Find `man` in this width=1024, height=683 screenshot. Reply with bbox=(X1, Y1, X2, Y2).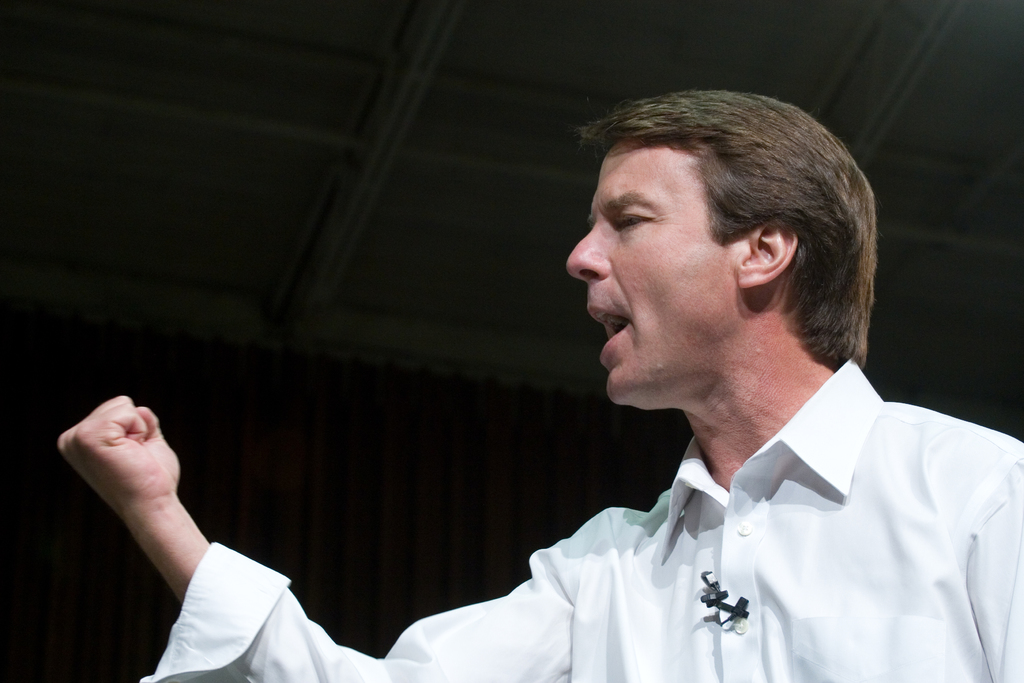
bbox=(399, 214, 1014, 664).
